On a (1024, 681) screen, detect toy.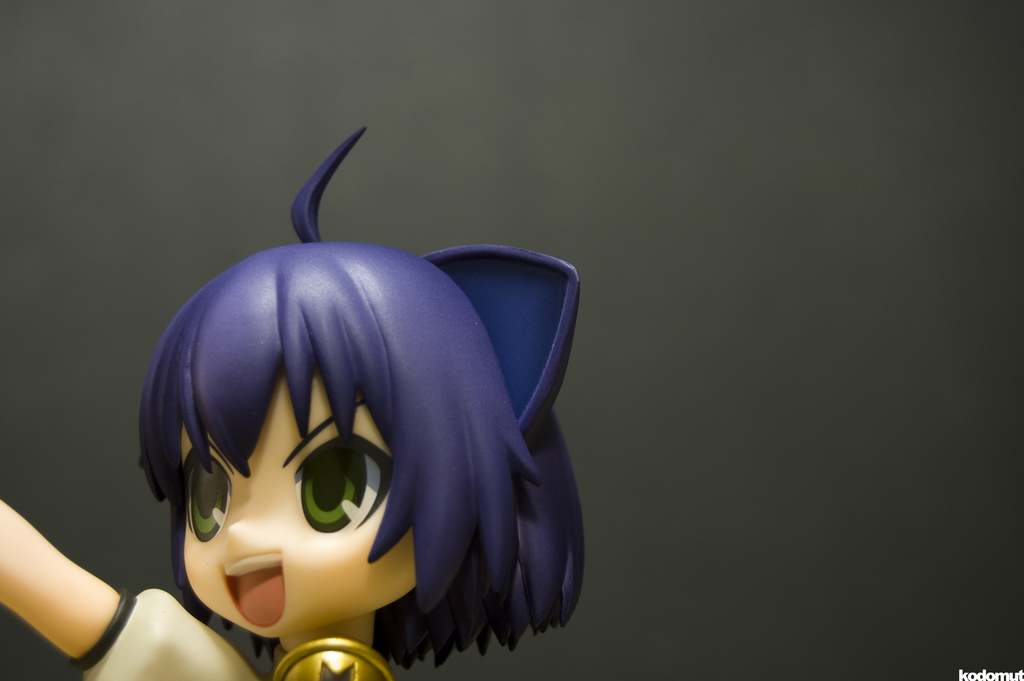
box=[121, 131, 603, 680].
